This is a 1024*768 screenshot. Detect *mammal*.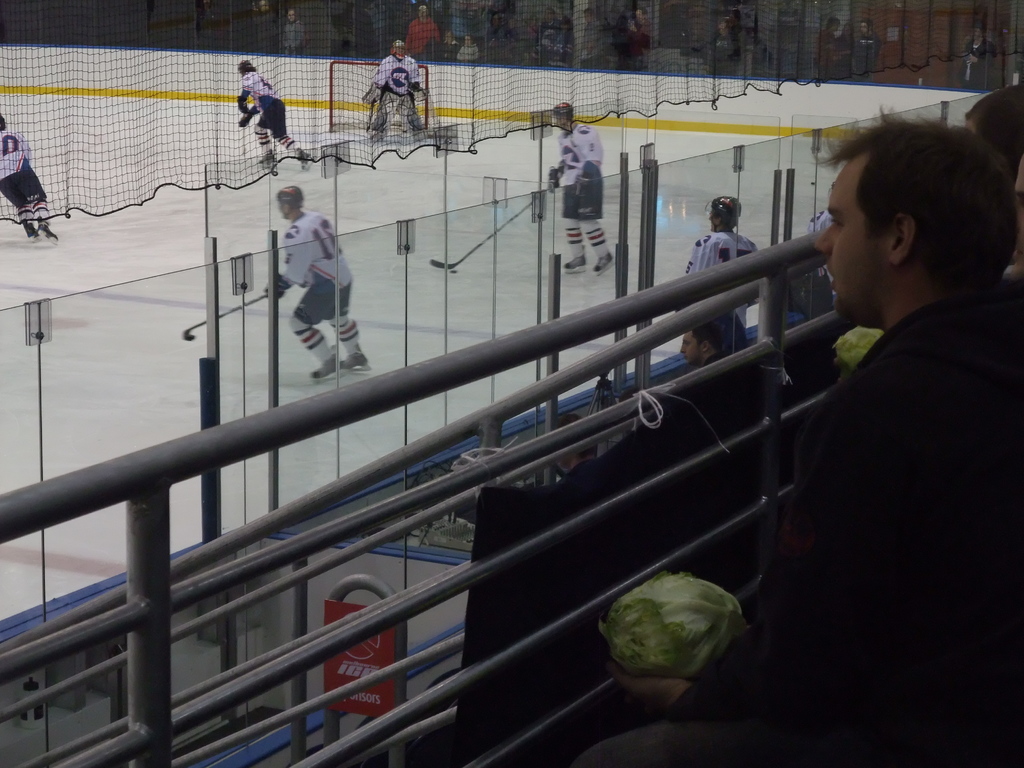
left=682, top=193, right=771, bottom=328.
